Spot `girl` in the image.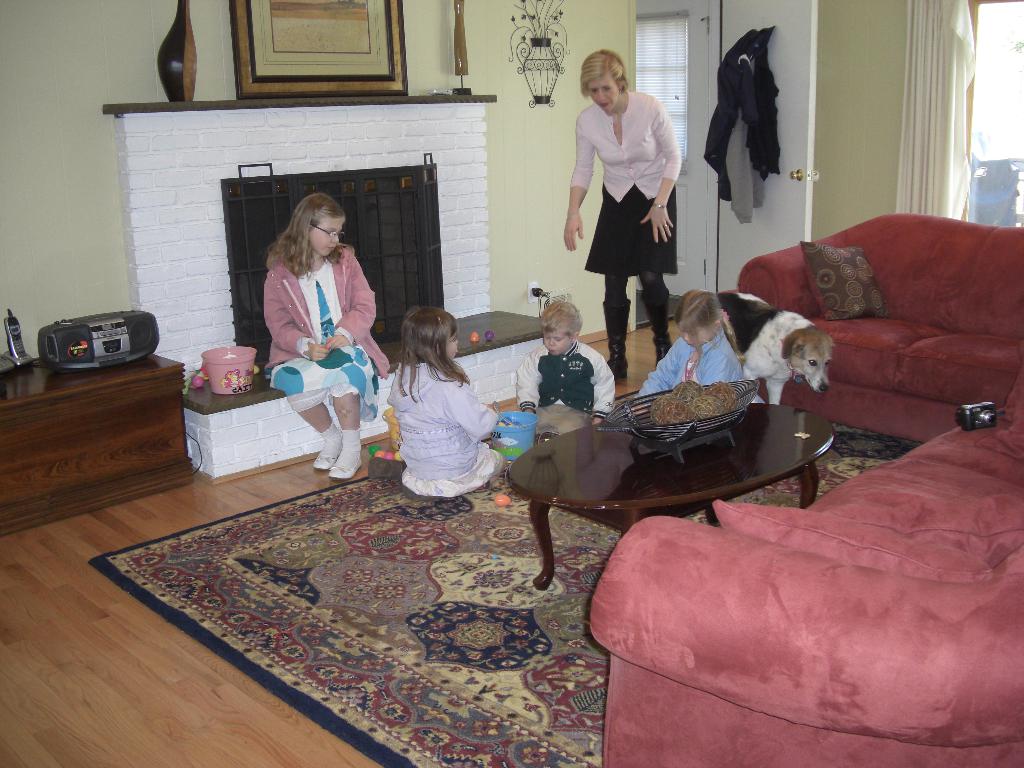
`girl` found at 263 191 392 482.
